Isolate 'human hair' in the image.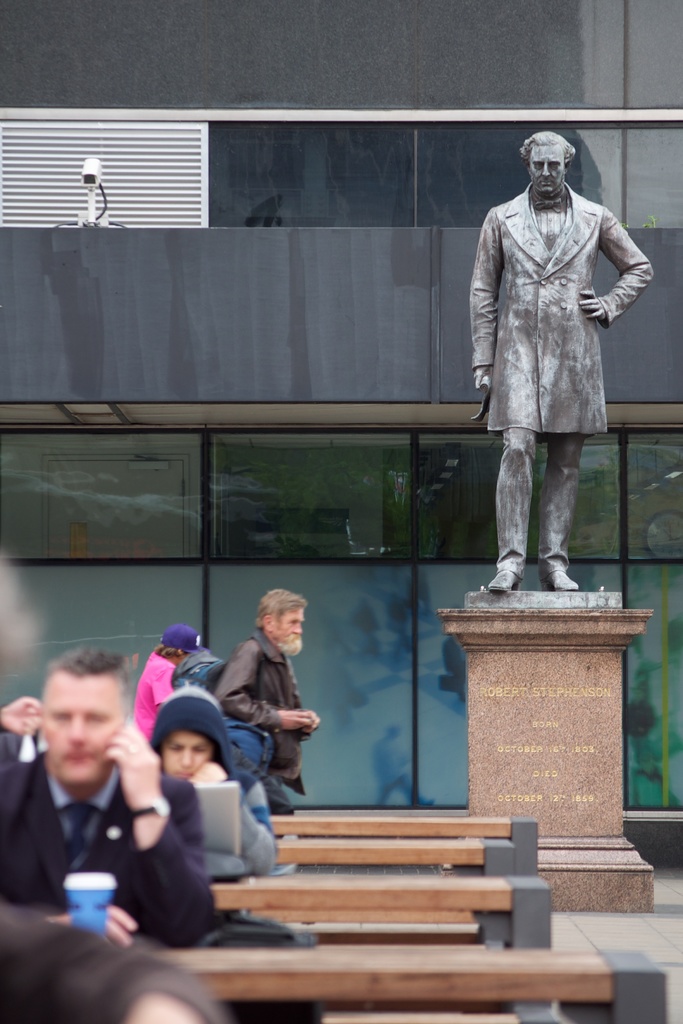
Isolated region: <bbox>46, 643, 125, 685</bbox>.
